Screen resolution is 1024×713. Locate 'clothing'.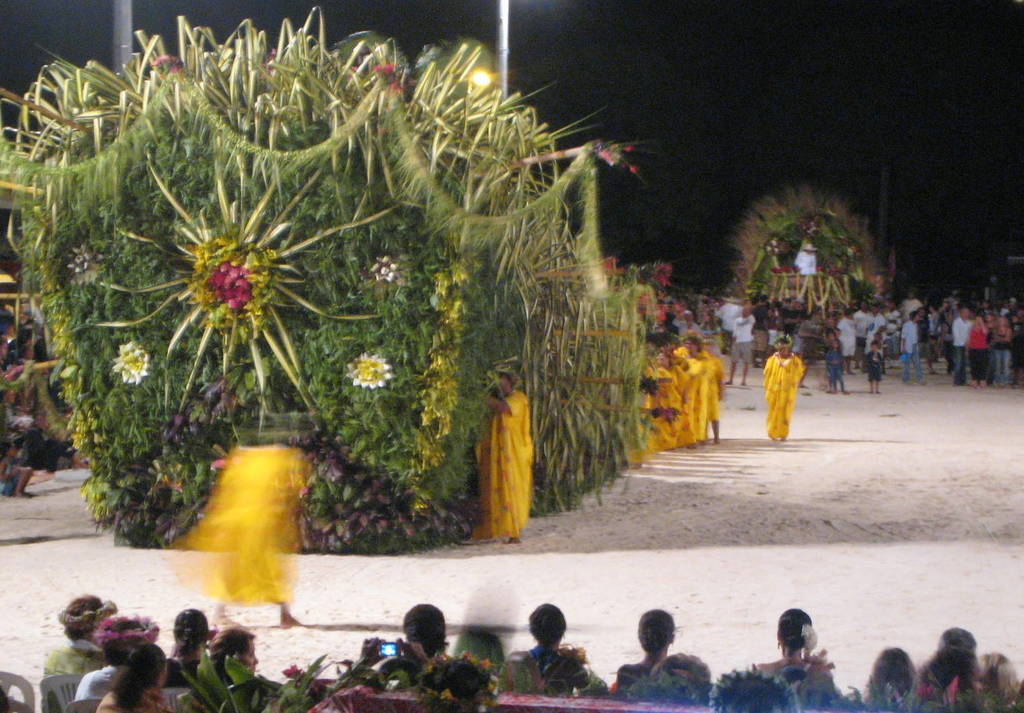
[left=762, top=351, right=809, bottom=439].
